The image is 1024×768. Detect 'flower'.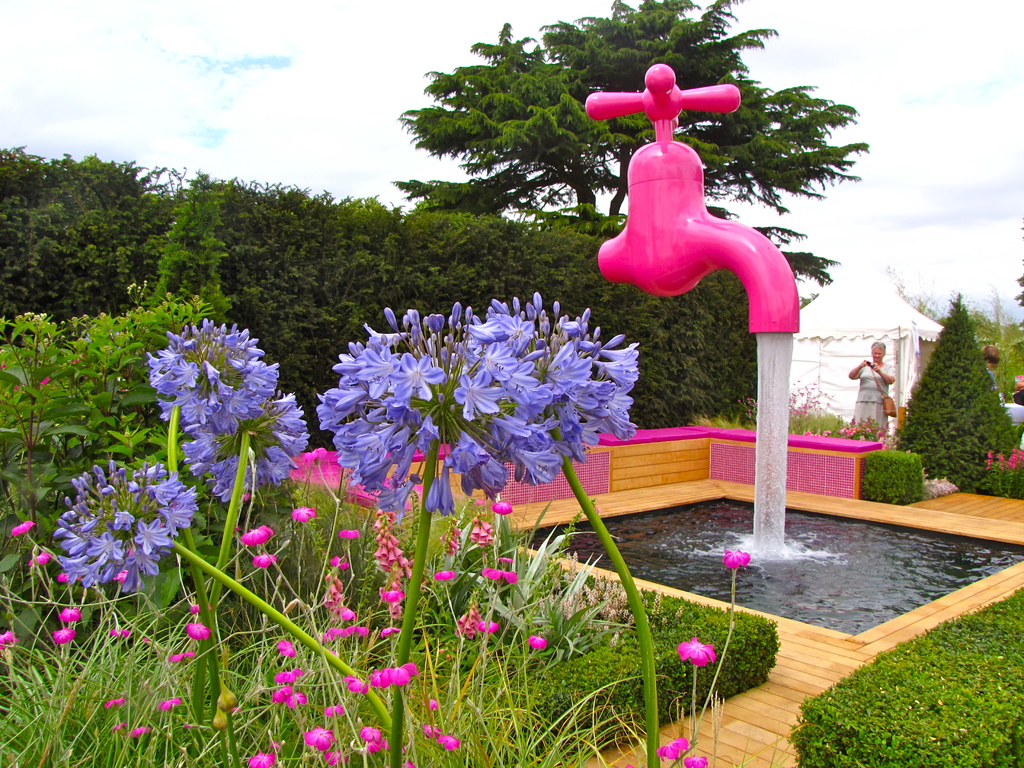
Detection: Rect(657, 736, 689, 761).
